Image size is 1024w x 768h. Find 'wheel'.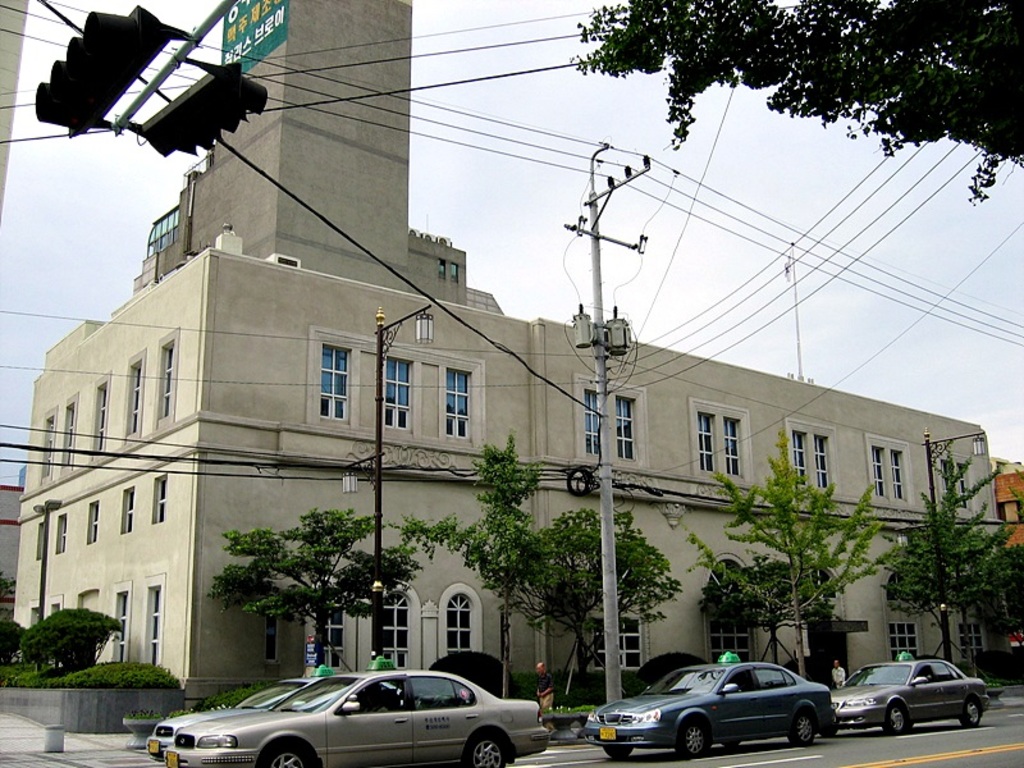
bbox=[886, 699, 906, 733].
